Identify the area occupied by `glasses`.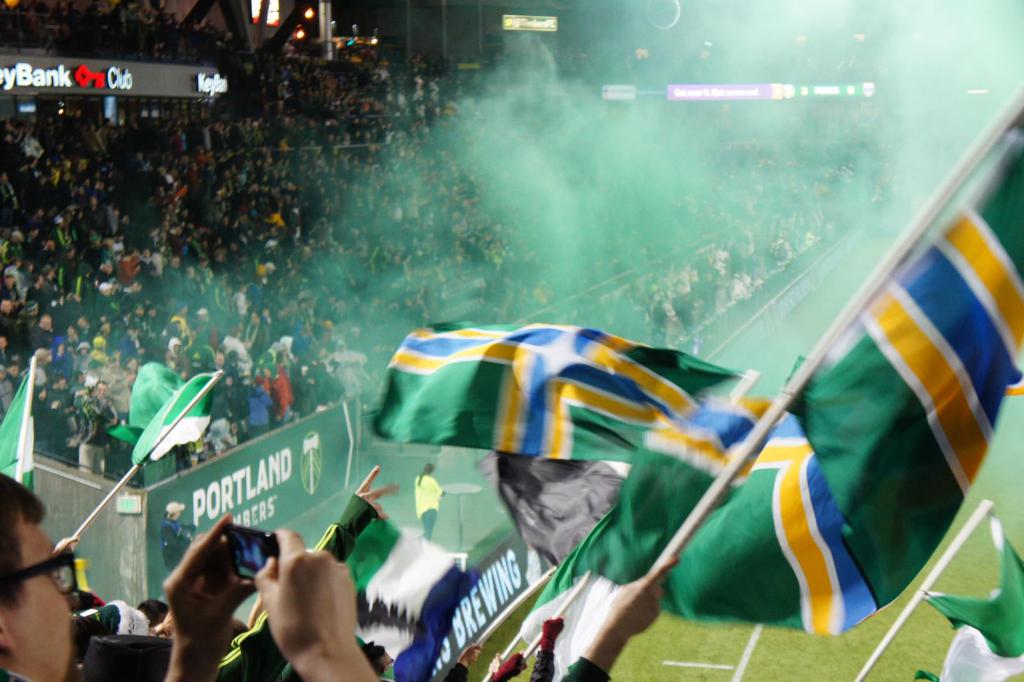
Area: (0,544,81,598).
